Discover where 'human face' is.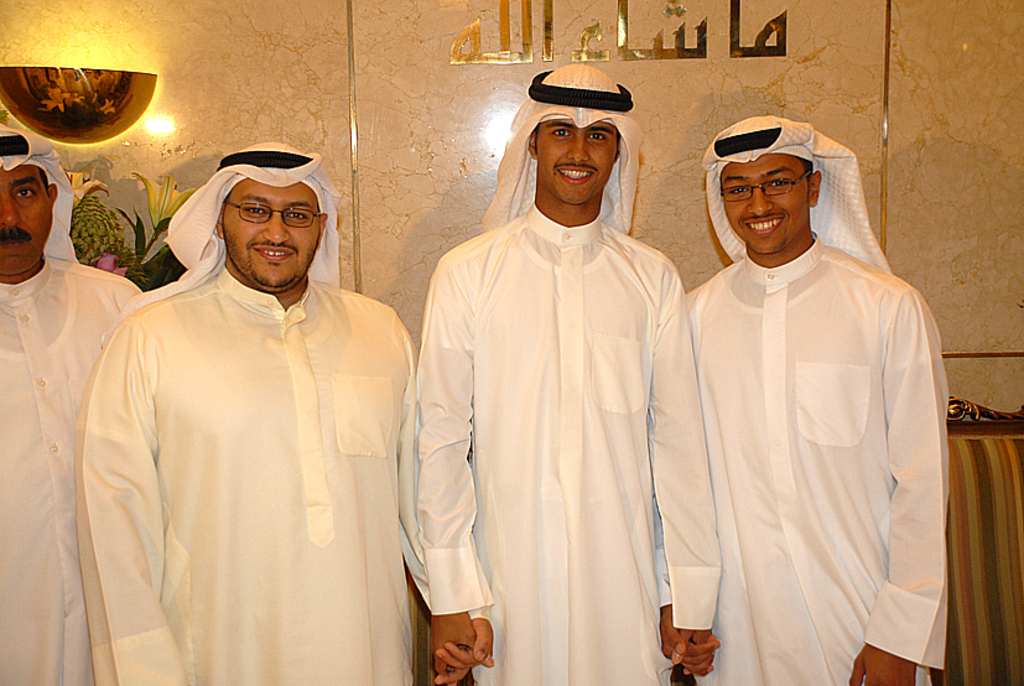
Discovered at 228:181:321:286.
